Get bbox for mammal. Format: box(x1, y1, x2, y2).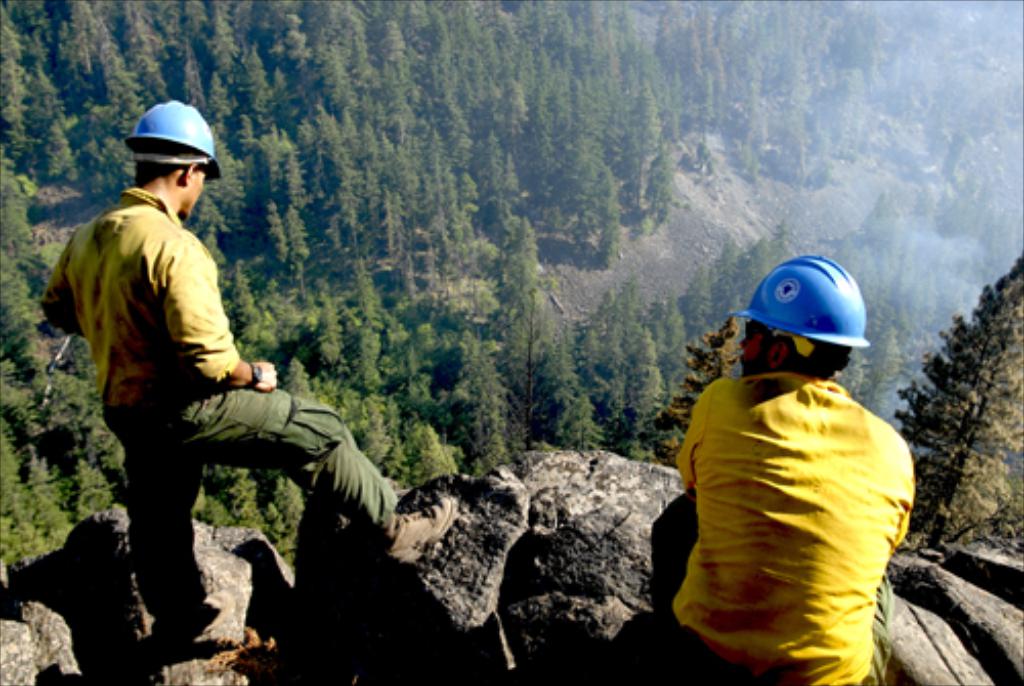
box(29, 219, 371, 592).
